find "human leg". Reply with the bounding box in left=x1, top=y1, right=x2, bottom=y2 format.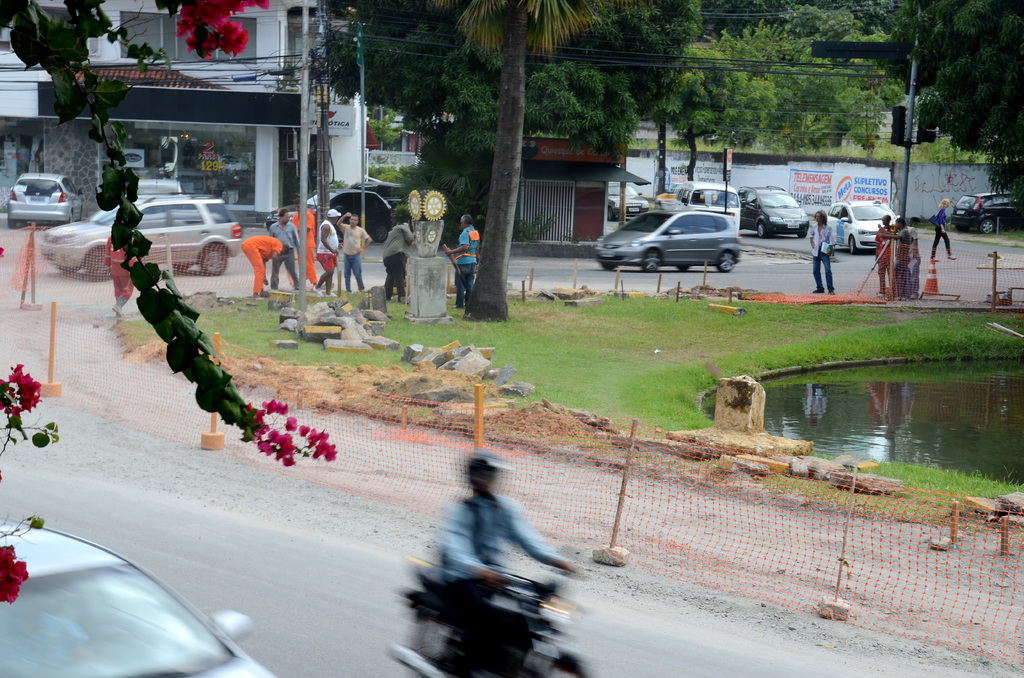
left=273, top=251, right=282, bottom=287.
